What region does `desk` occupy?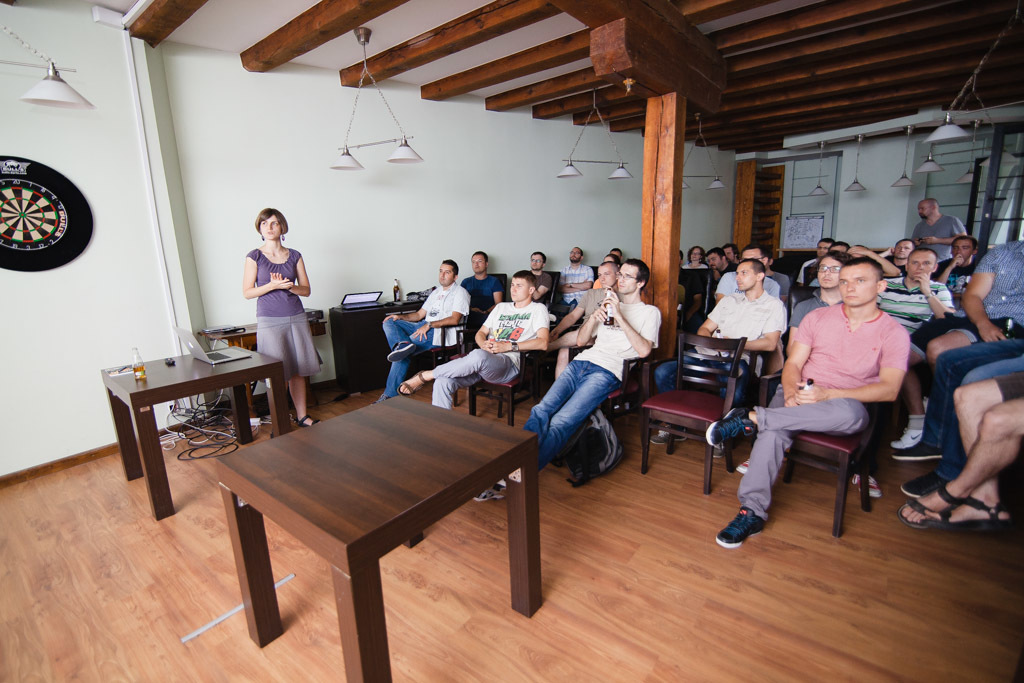
212/393/536/682.
